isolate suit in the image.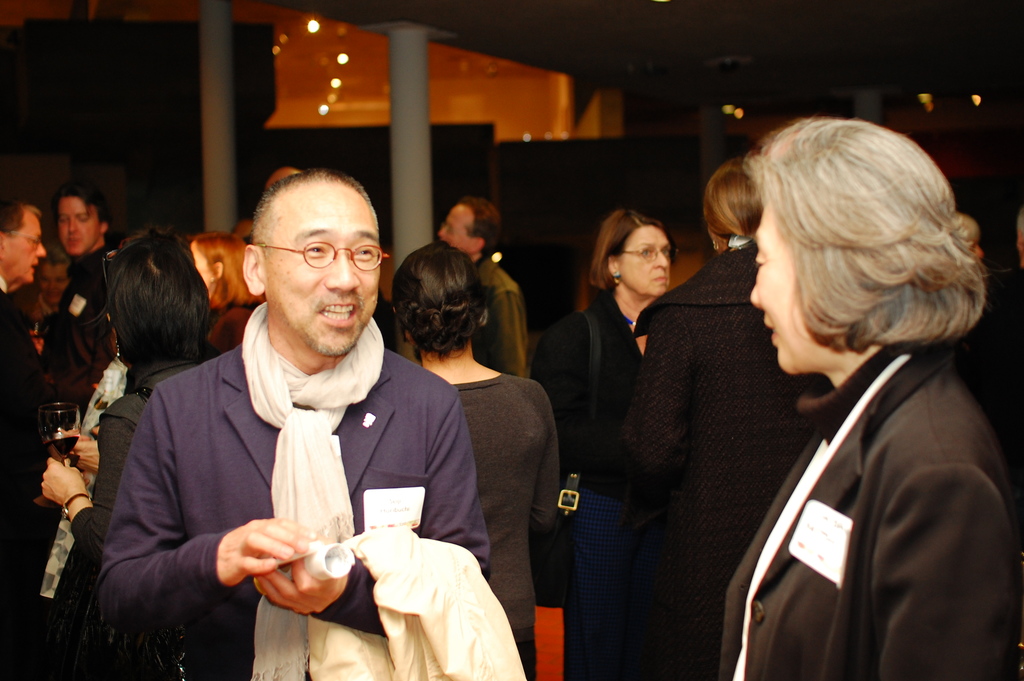
Isolated region: x1=0 y1=273 x2=45 y2=680.
